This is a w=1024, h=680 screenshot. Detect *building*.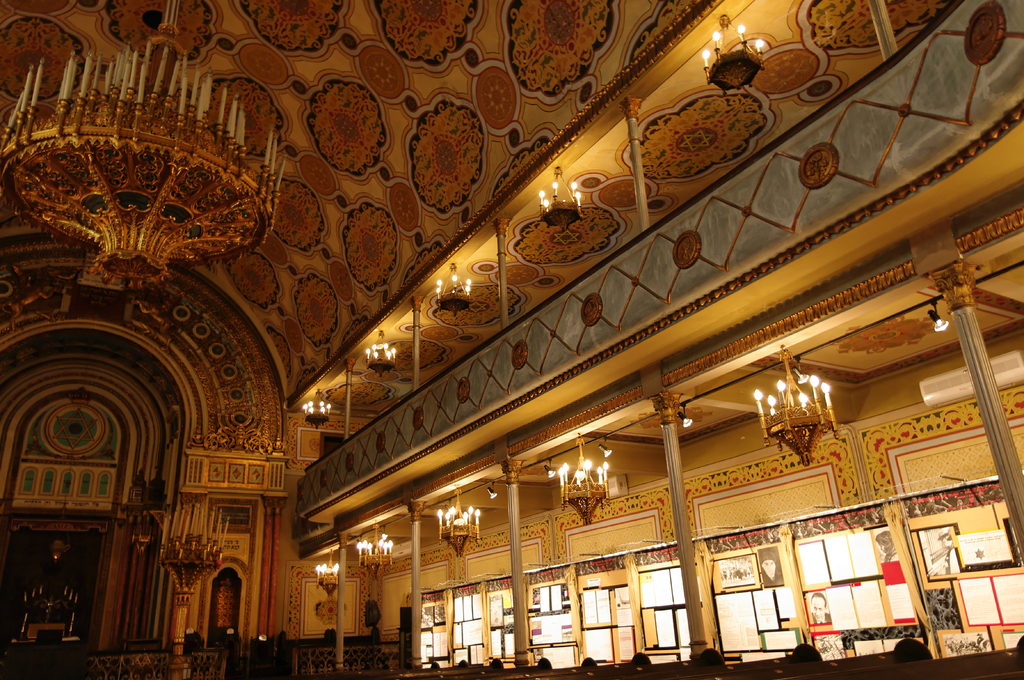
x1=1, y1=0, x2=1023, y2=679.
